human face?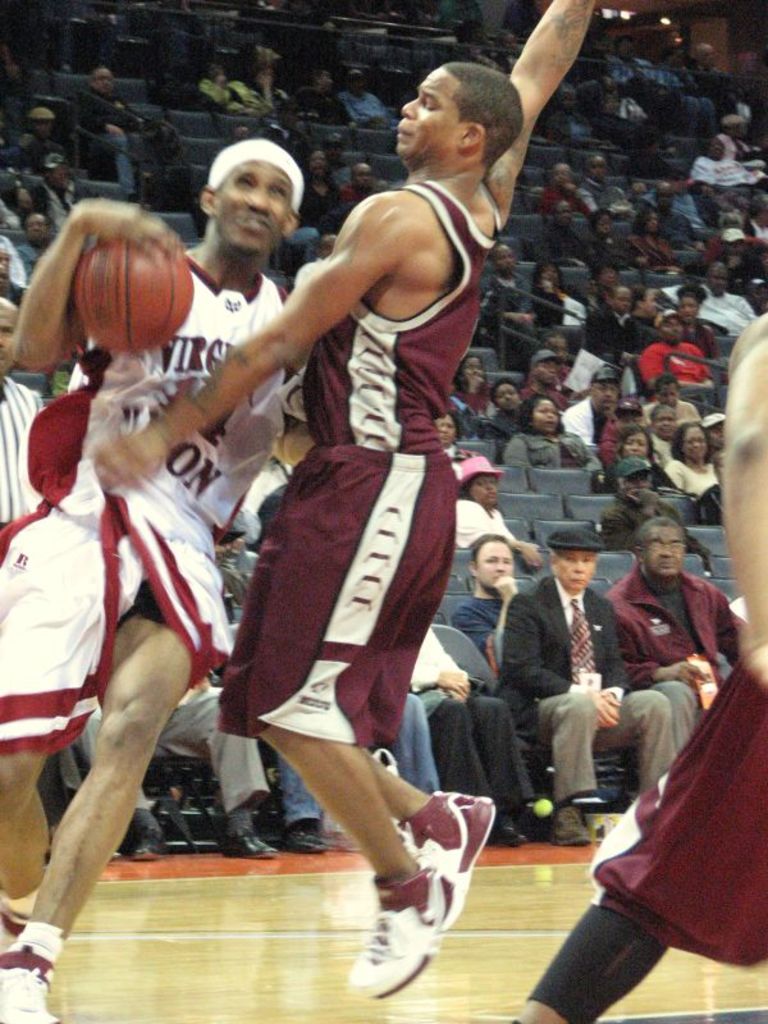
locate(649, 532, 681, 573)
